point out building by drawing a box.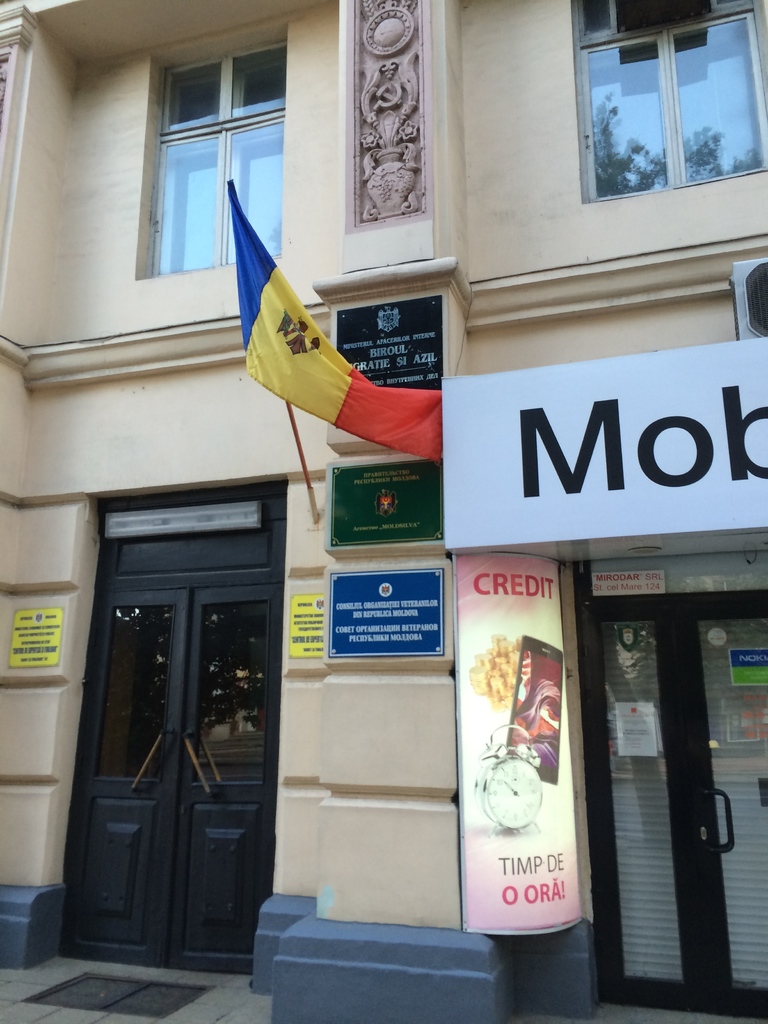
[left=0, top=1, right=767, bottom=1022].
